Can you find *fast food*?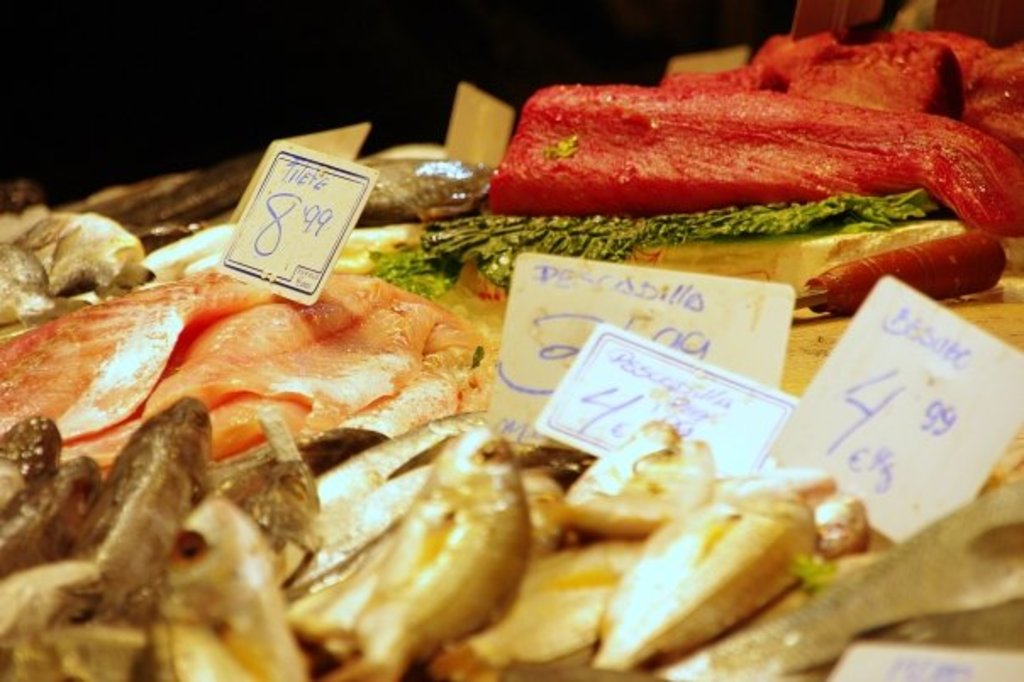
Yes, bounding box: [580, 461, 844, 680].
